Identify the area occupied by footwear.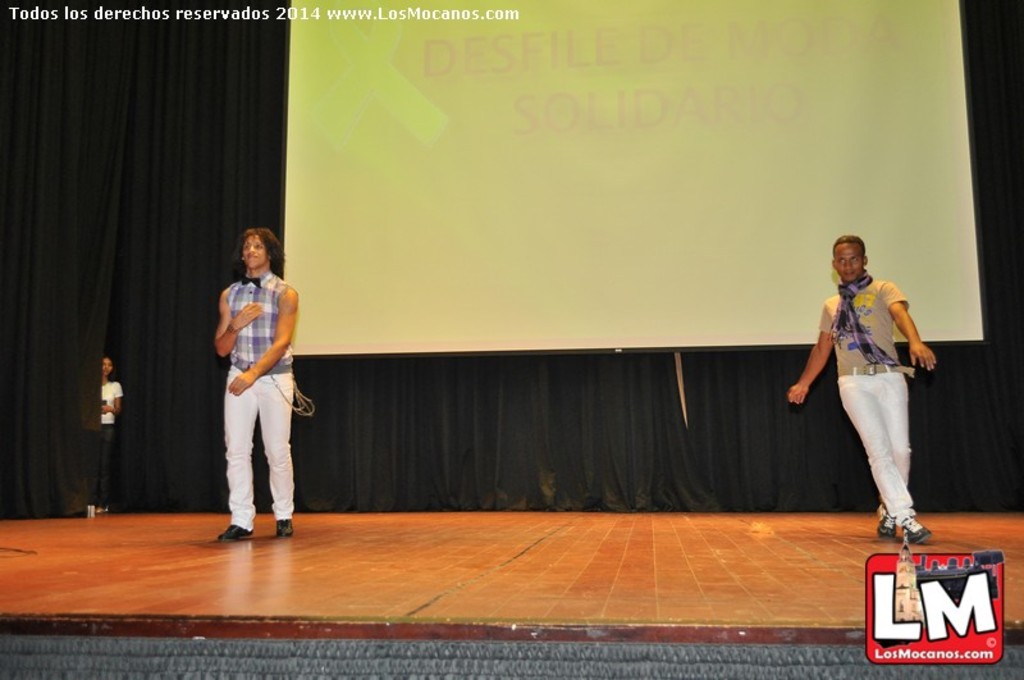
Area: {"left": 895, "top": 506, "right": 933, "bottom": 546}.
